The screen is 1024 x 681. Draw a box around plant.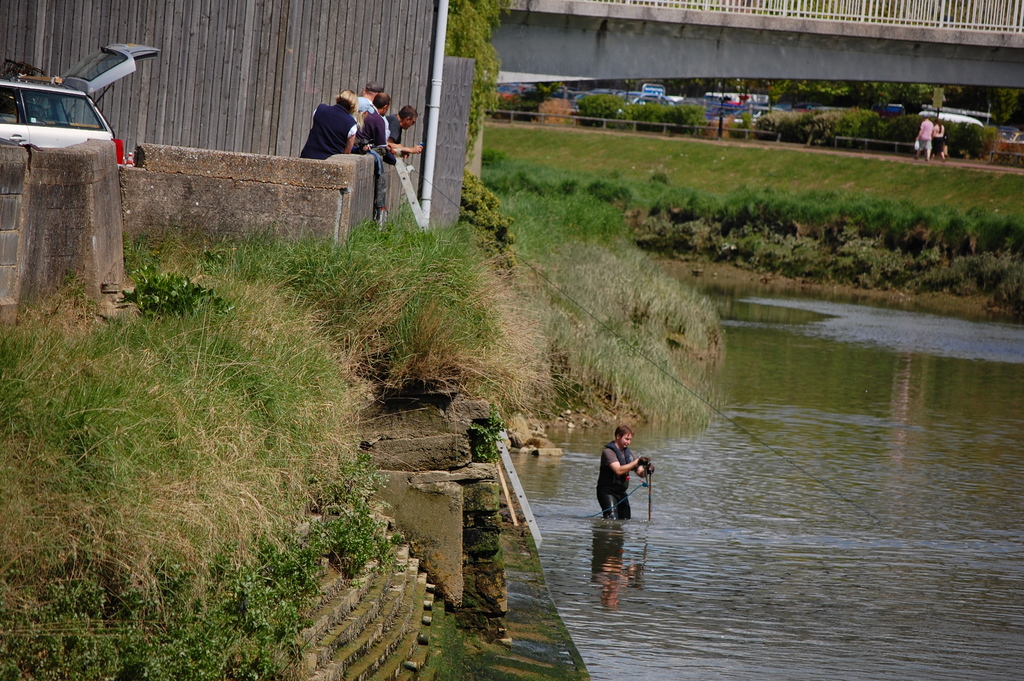
<box>486,245,546,419</box>.
